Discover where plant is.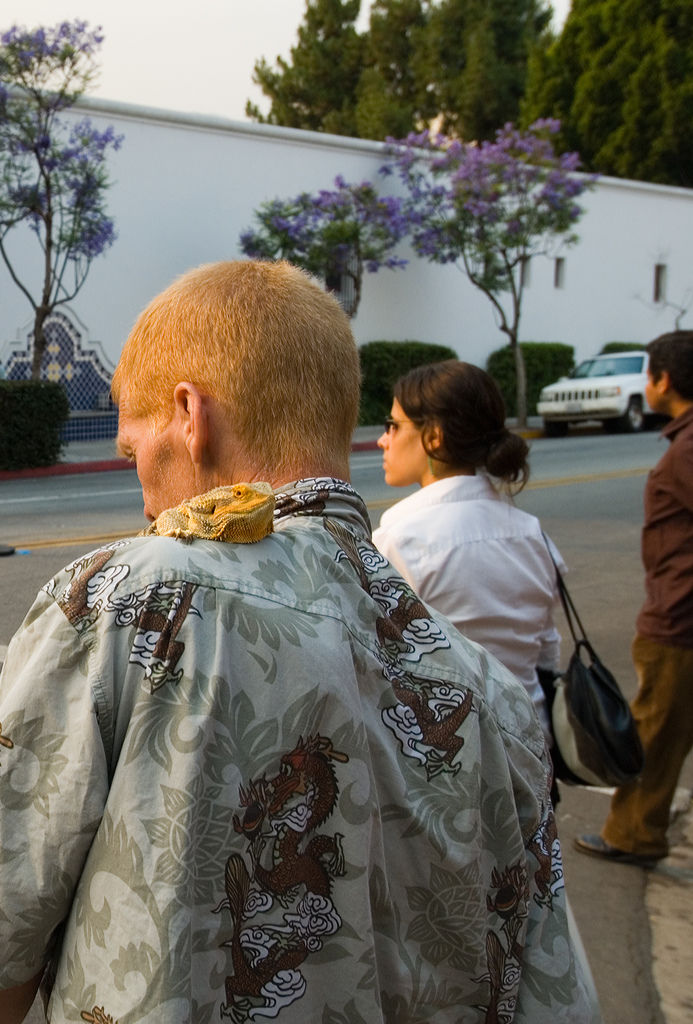
Discovered at 223/165/426/330.
